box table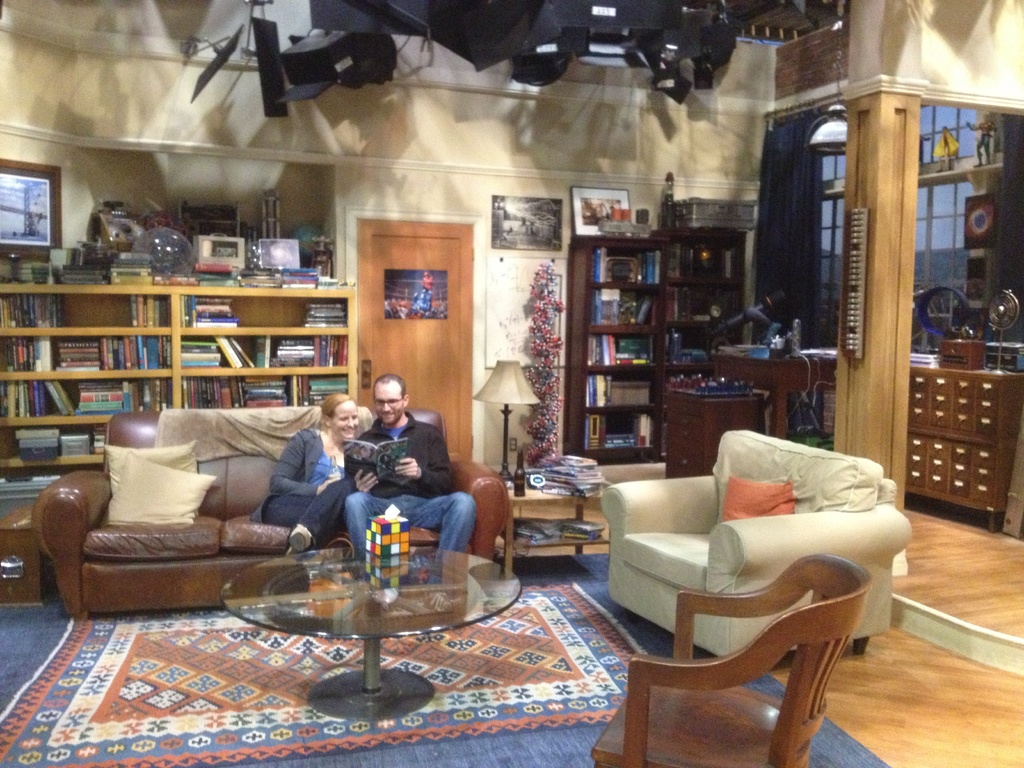
left=706, top=331, right=857, bottom=439
